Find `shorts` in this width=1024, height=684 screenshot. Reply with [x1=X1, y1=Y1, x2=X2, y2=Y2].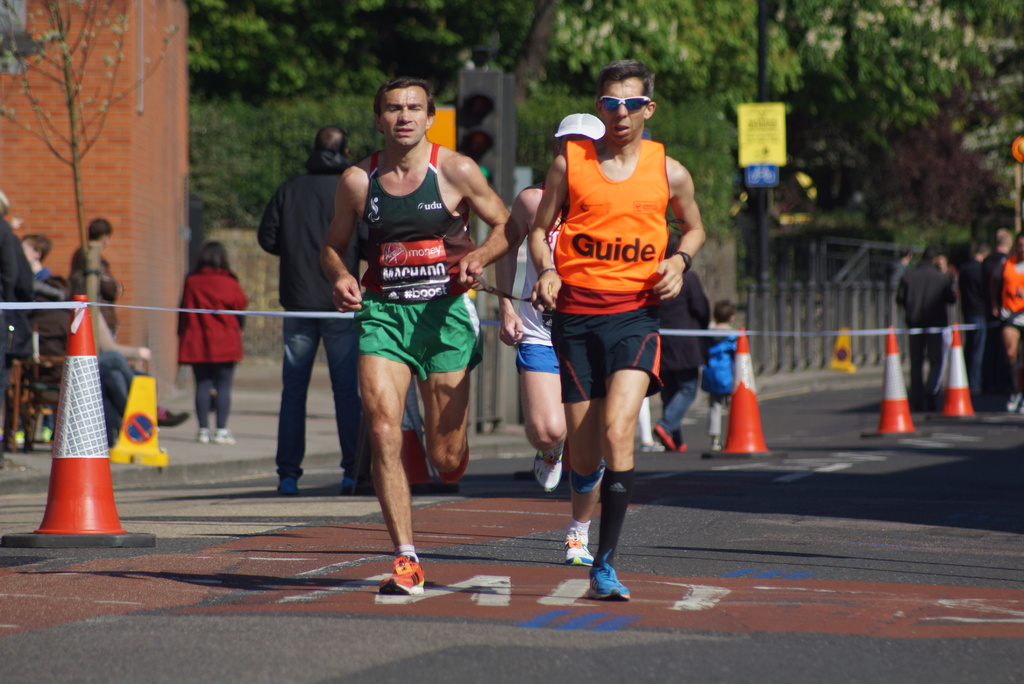
[x1=513, y1=343, x2=557, y2=373].
